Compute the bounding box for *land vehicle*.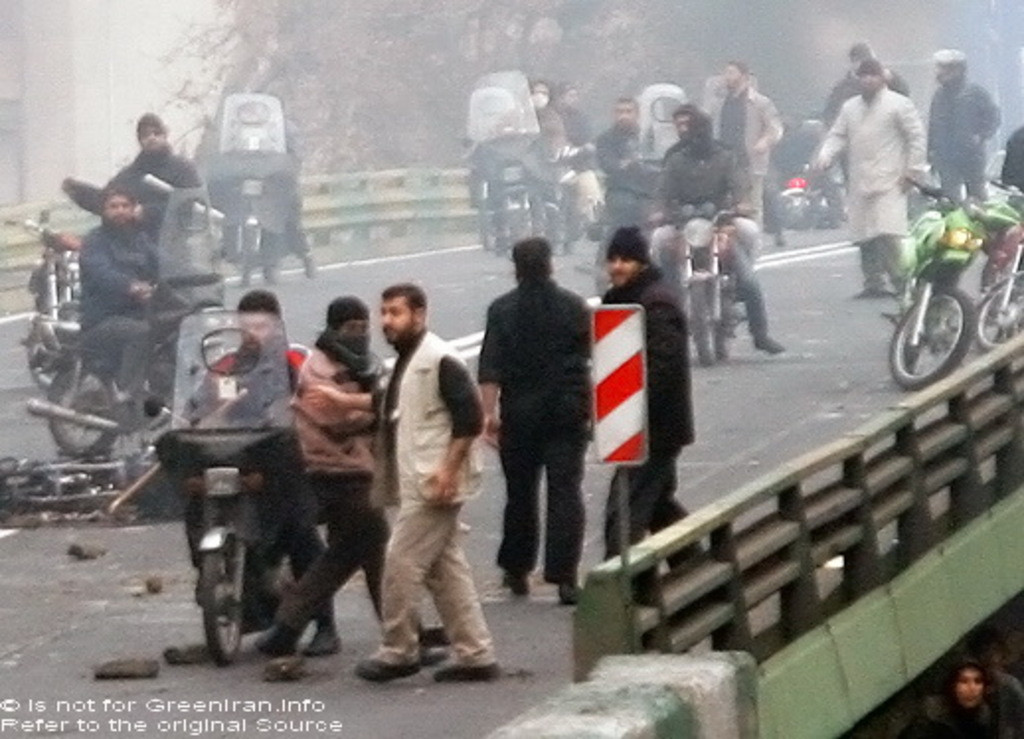
left=459, top=73, right=554, bottom=243.
